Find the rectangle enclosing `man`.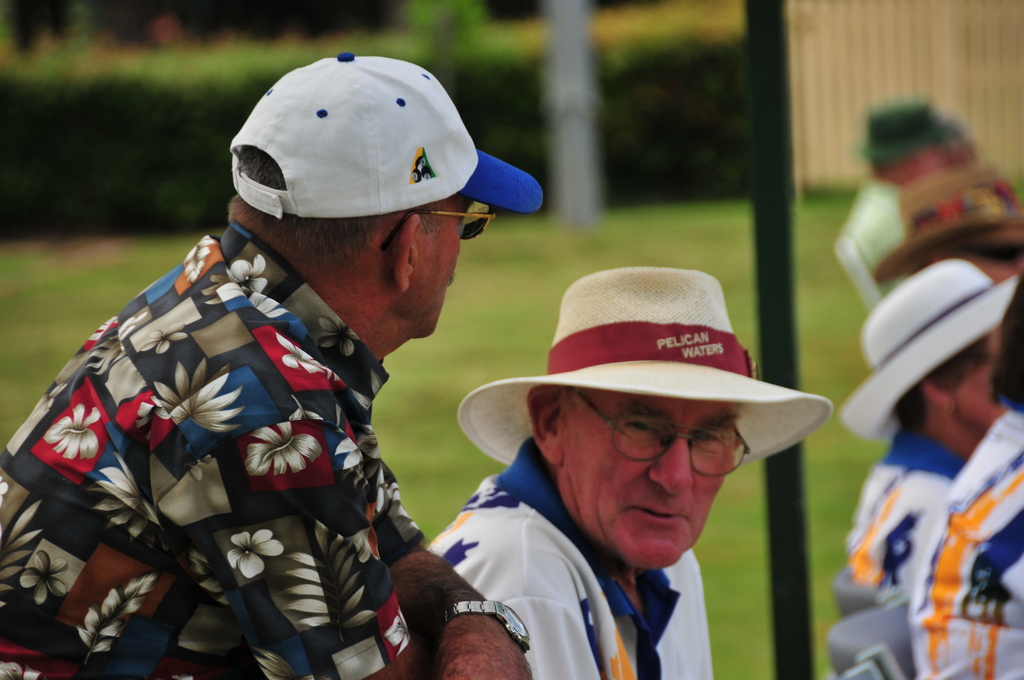
locate(838, 257, 1012, 588).
